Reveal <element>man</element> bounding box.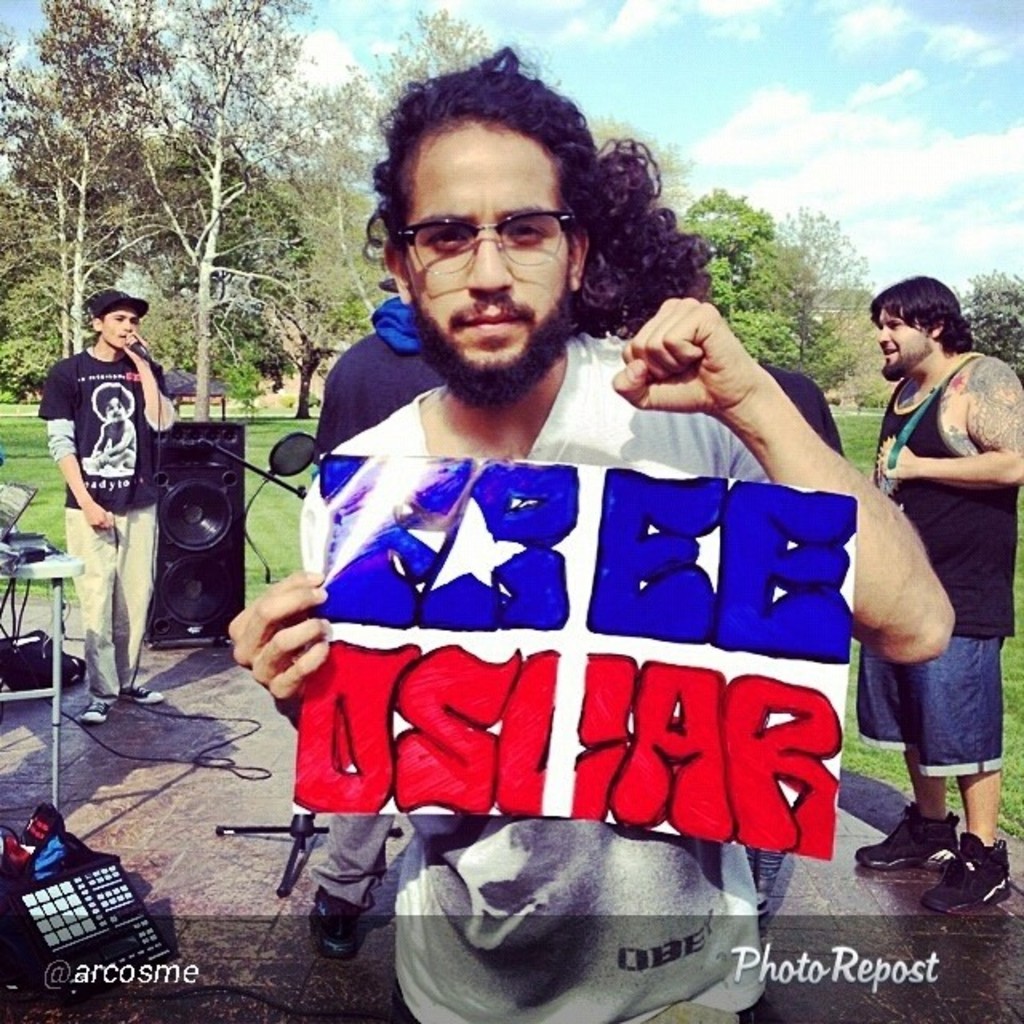
Revealed: bbox=[243, 115, 877, 987].
